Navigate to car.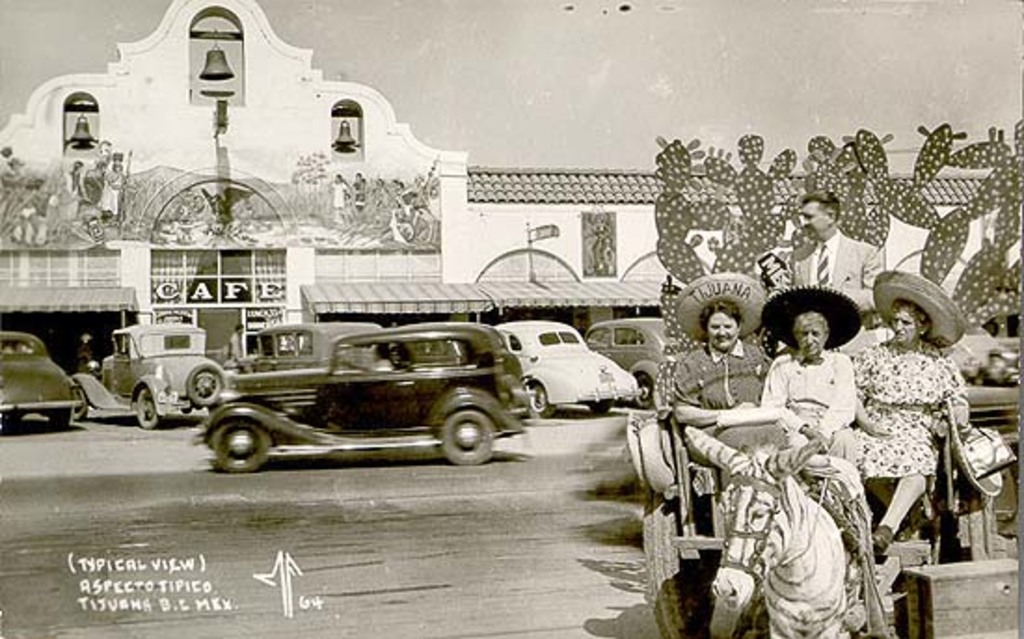
Navigation target: (235,330,385,367).
